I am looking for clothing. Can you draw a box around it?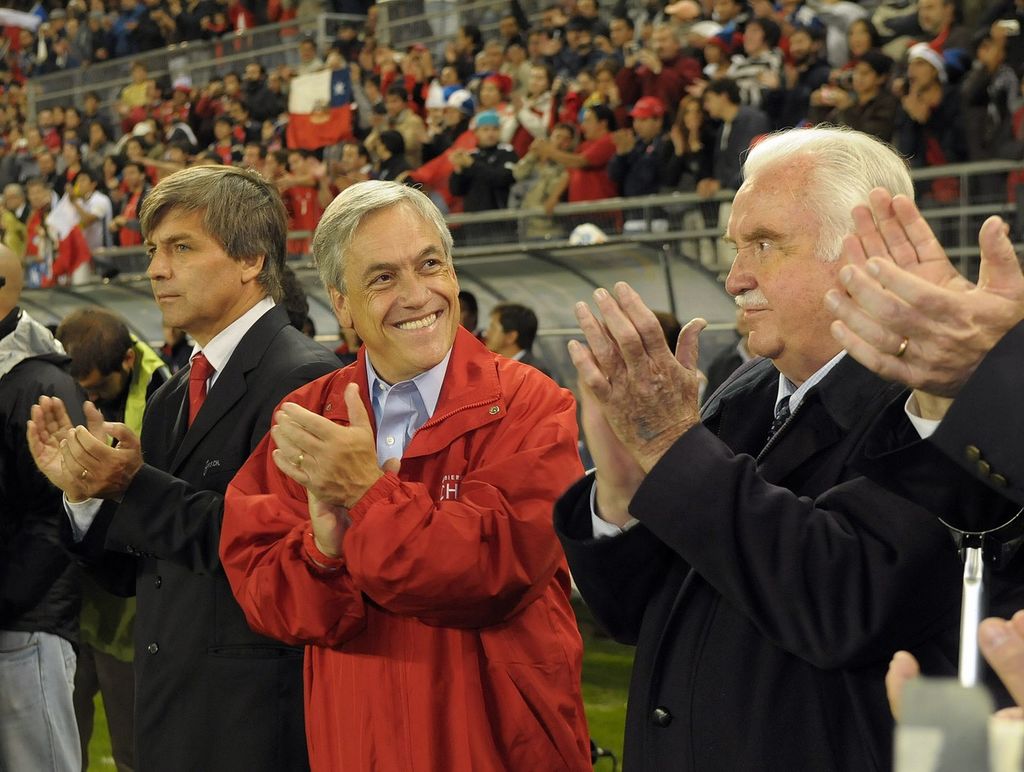
Sure, the bounding box is {"left": 88, "top": 335, "right": 174, "bottom": 470}.
